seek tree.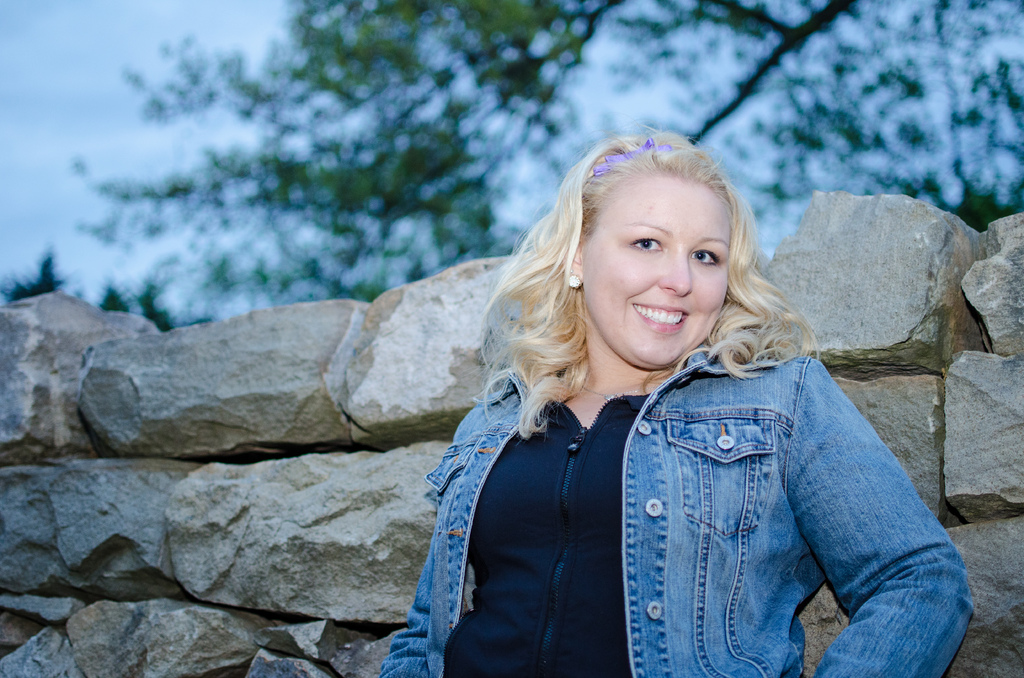
<region>69, 0, 1023, 322</region>.
